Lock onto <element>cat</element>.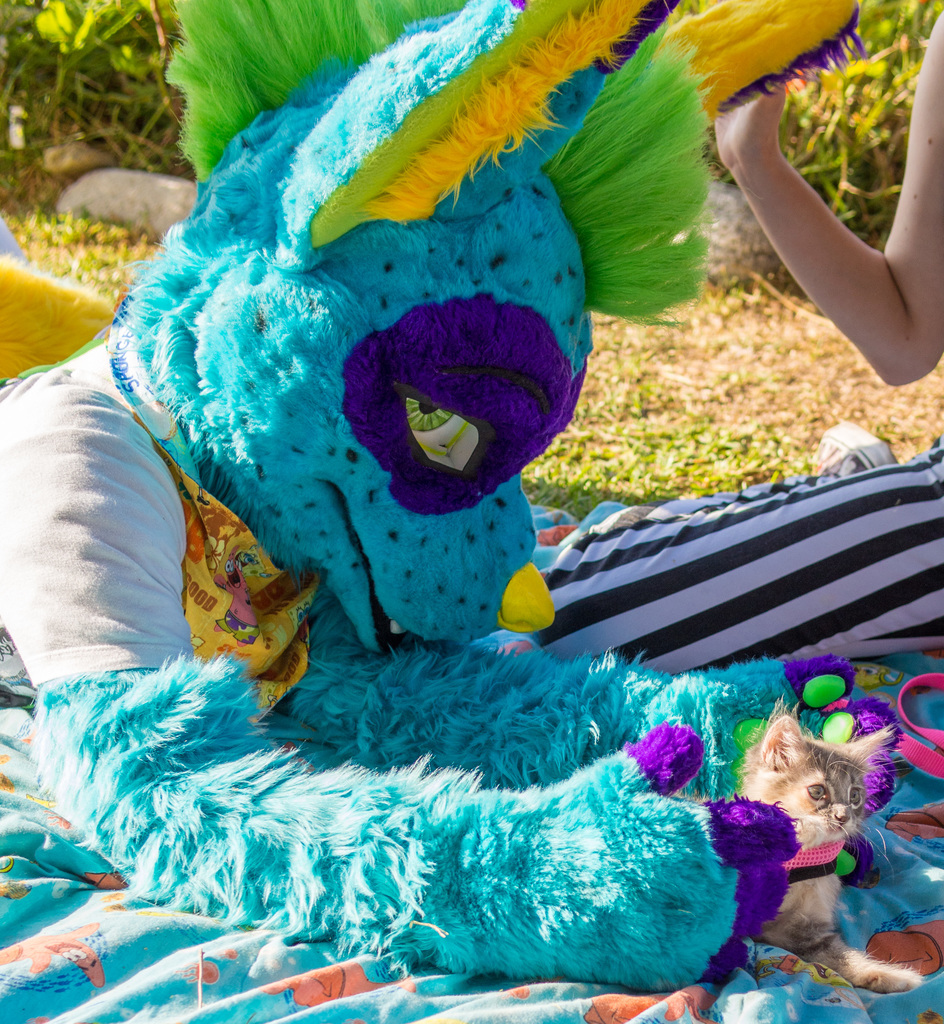
Locked: 703,700,920,994.
